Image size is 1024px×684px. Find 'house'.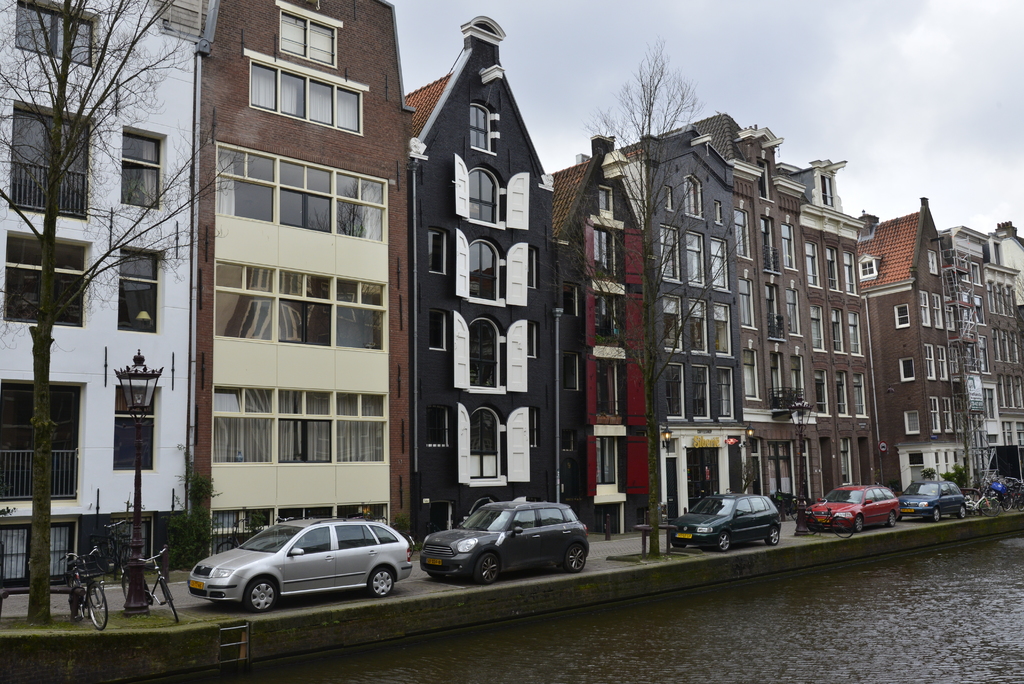
detection(746, 168, 797, 498).
